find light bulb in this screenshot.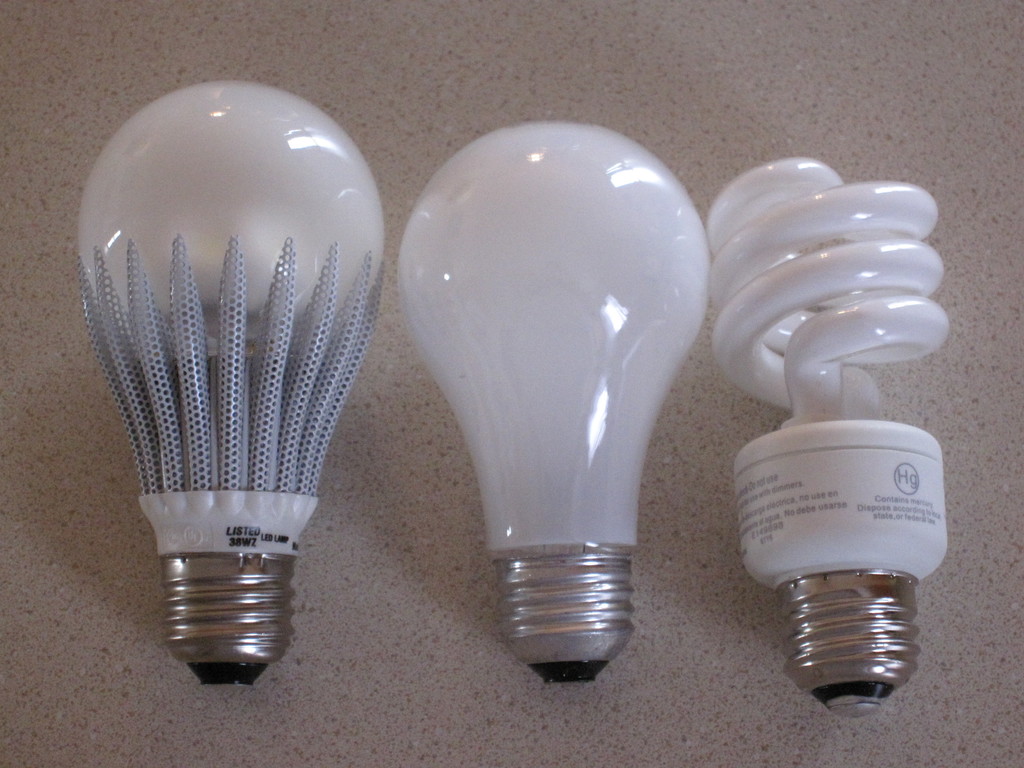
The bounding box for light bulb is bbox(396, 122, 708, 679).
